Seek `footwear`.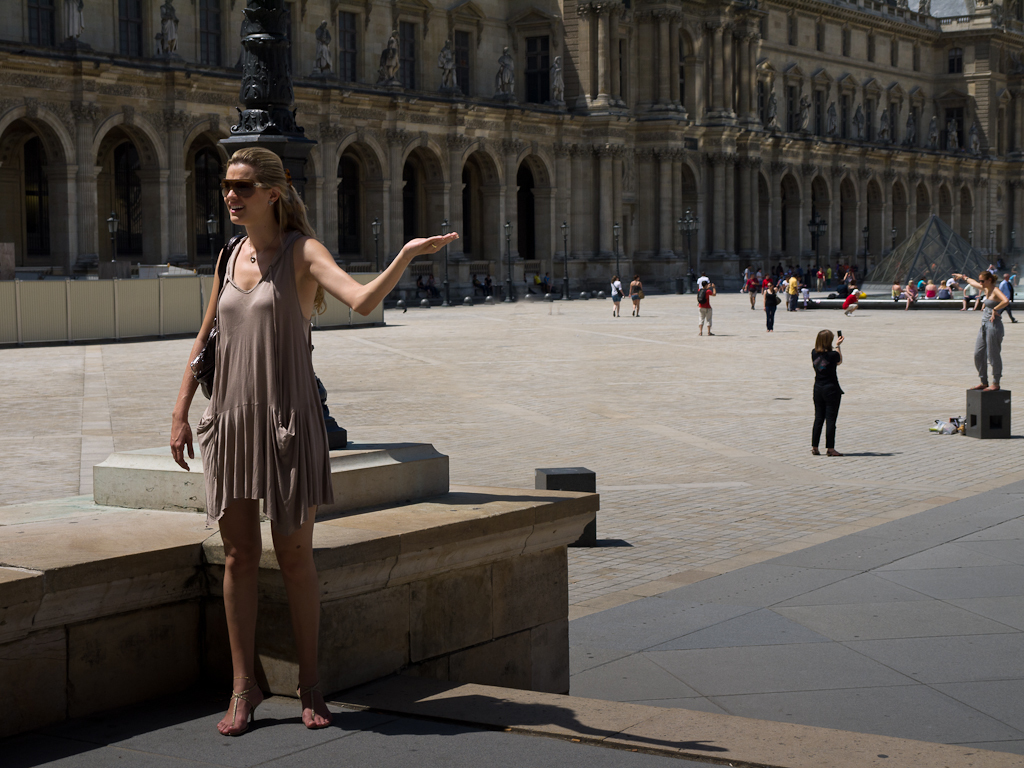
rect(293, 683, 328, 738).
